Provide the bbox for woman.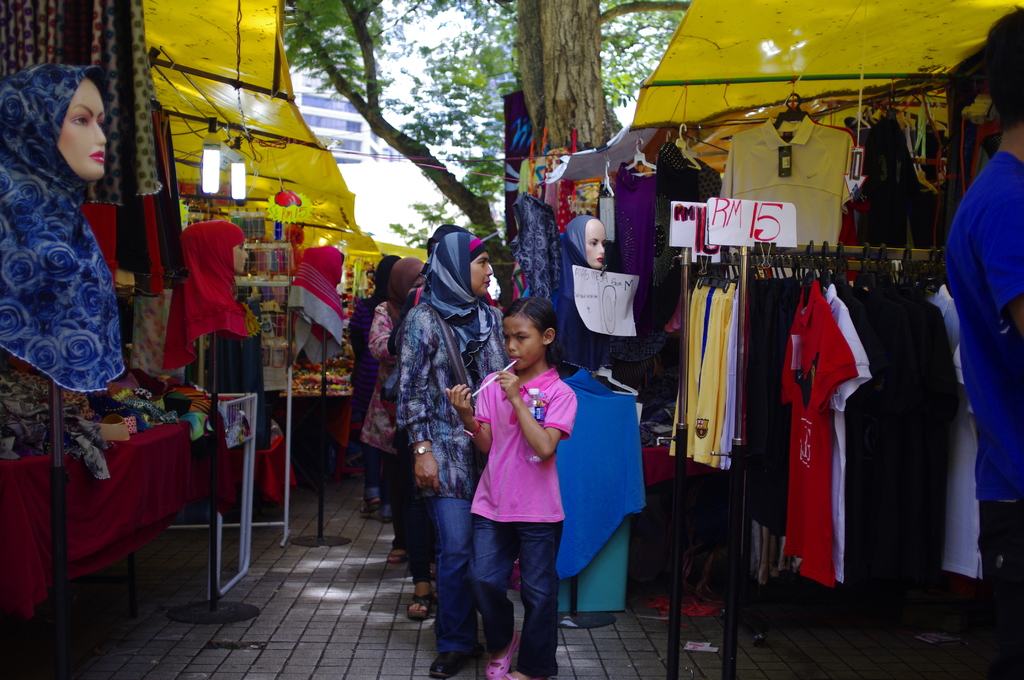
select_region(355, 257, 423, 568).
